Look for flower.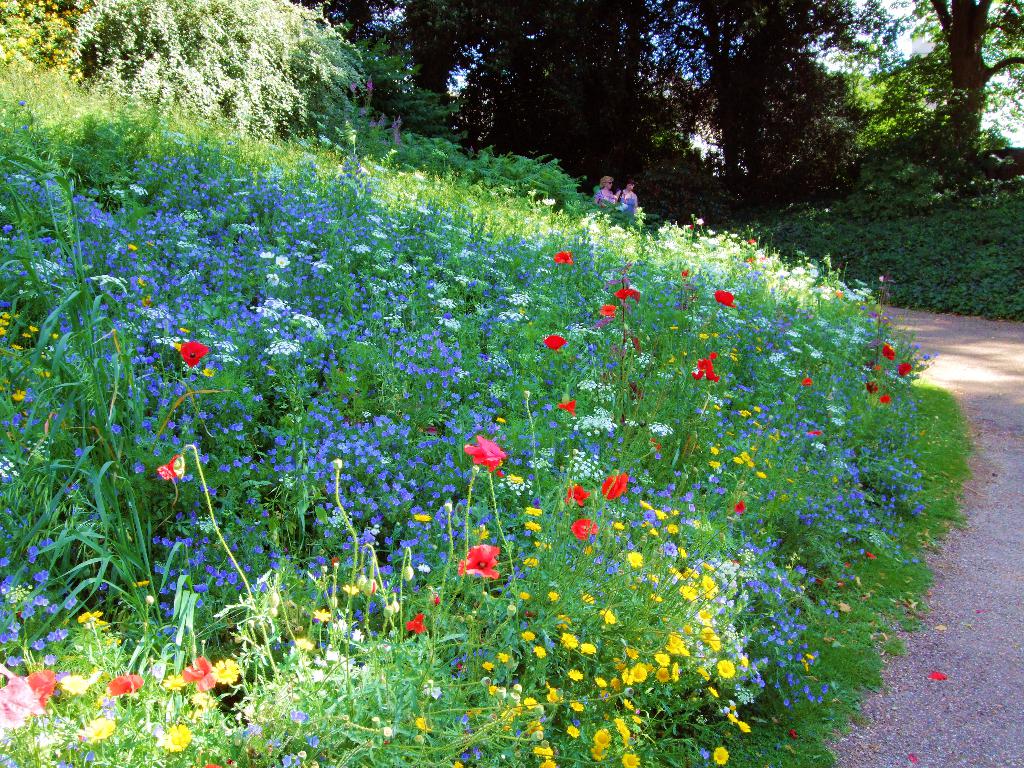
Found: locate(212, 659, 241, 685).
